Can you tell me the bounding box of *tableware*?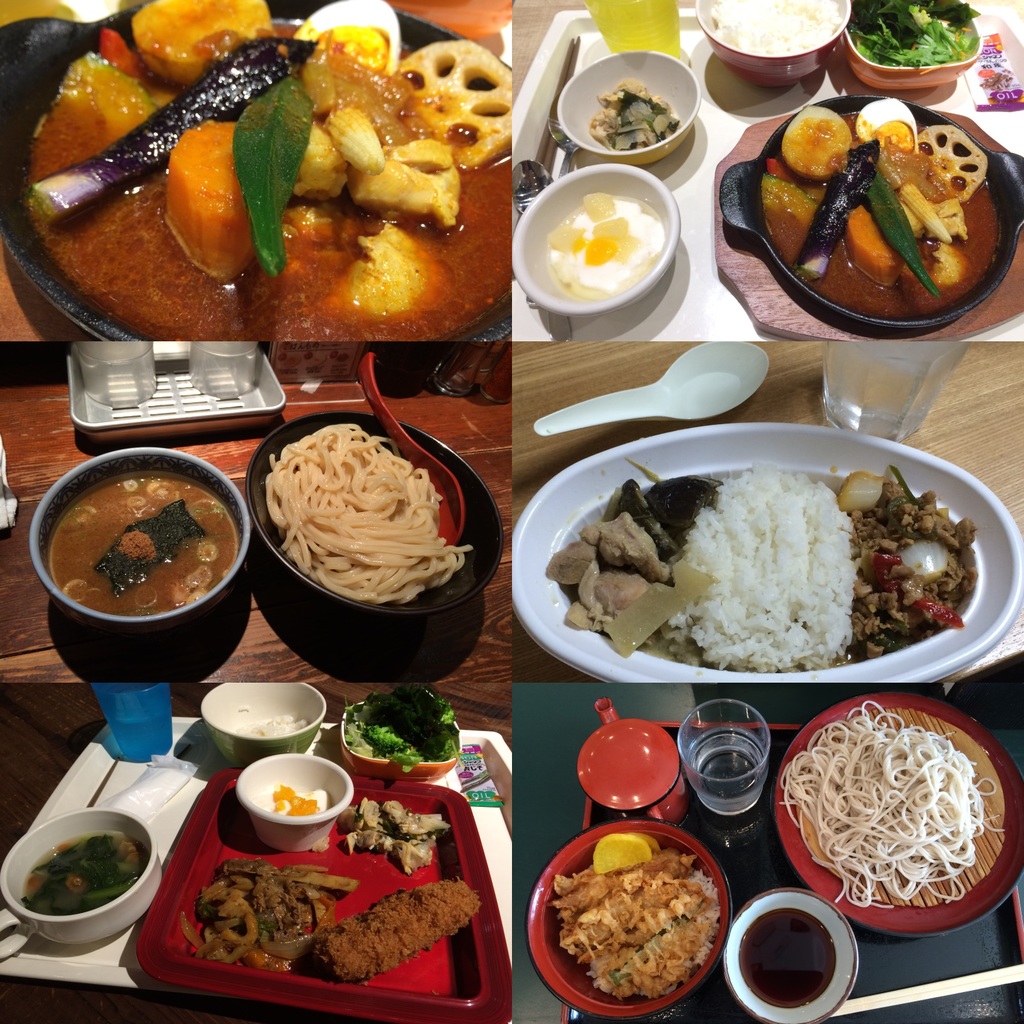
bbox(529, 331, 770, 424).
